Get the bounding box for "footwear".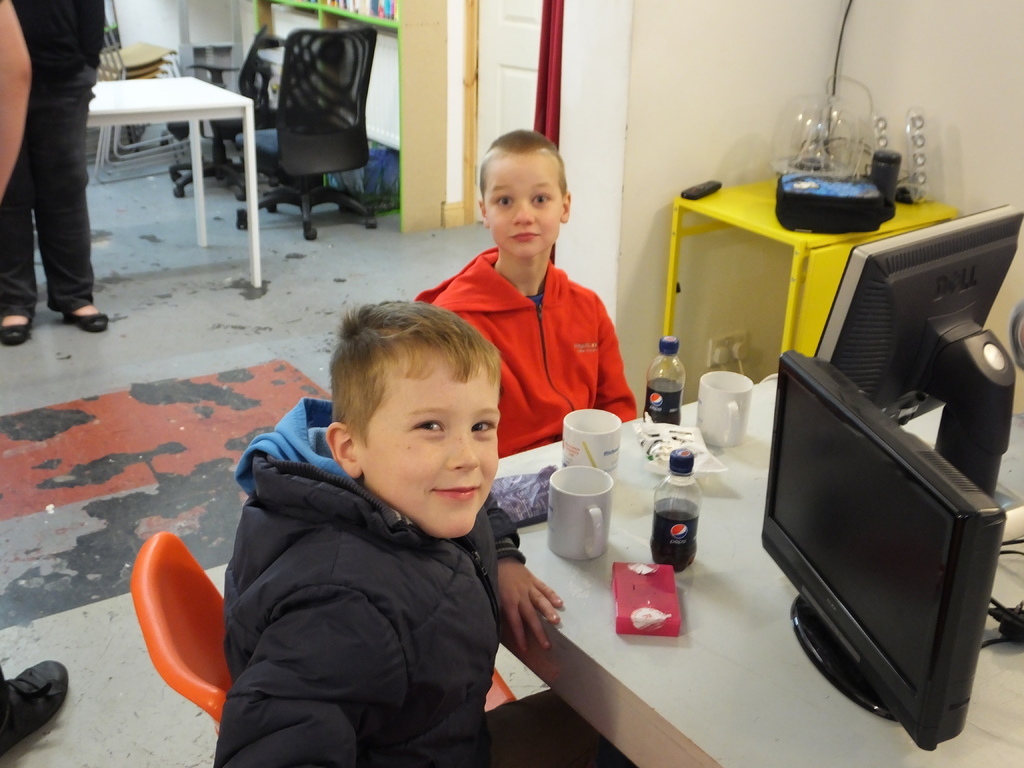
pyautogui.locateOnScreen(0, 314, 38, 347).
